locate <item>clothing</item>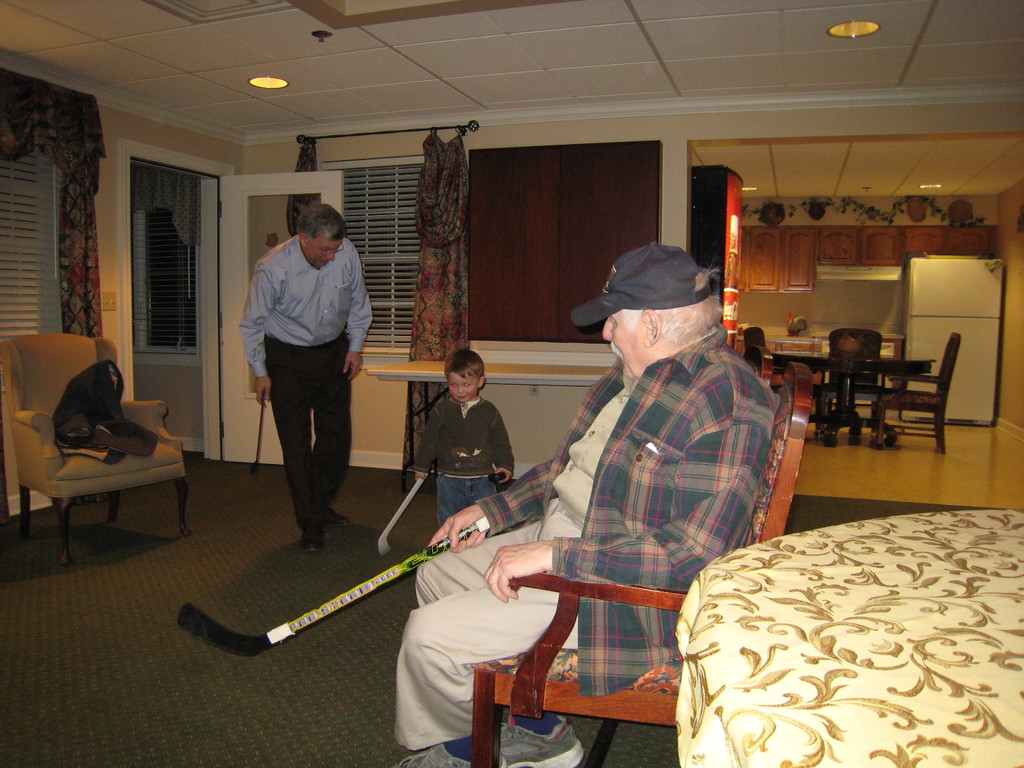
<region>228, 216, 368, 535</region>
